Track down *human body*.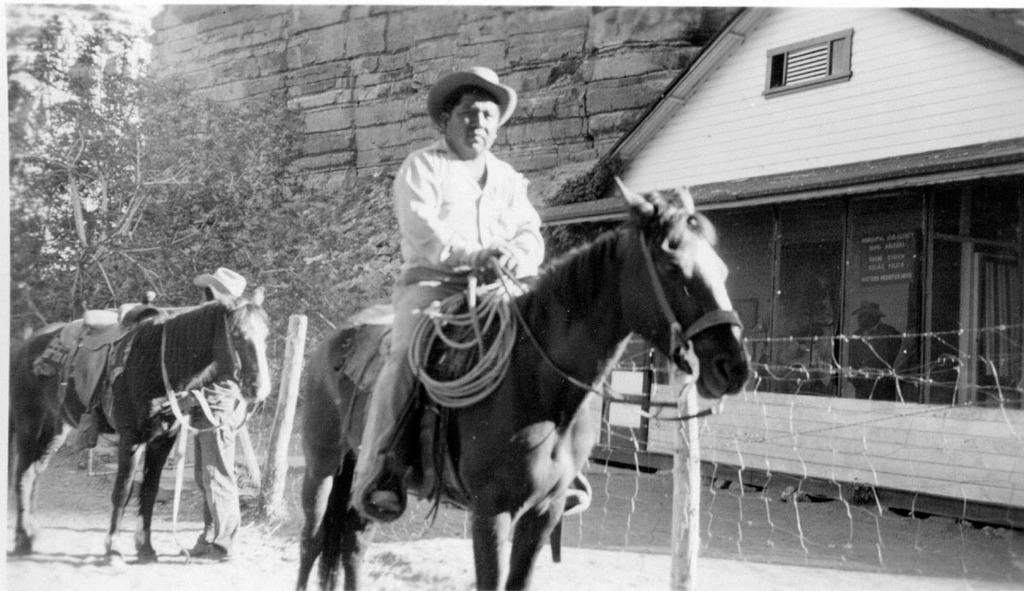
Tracked to (373,68,557,426).
